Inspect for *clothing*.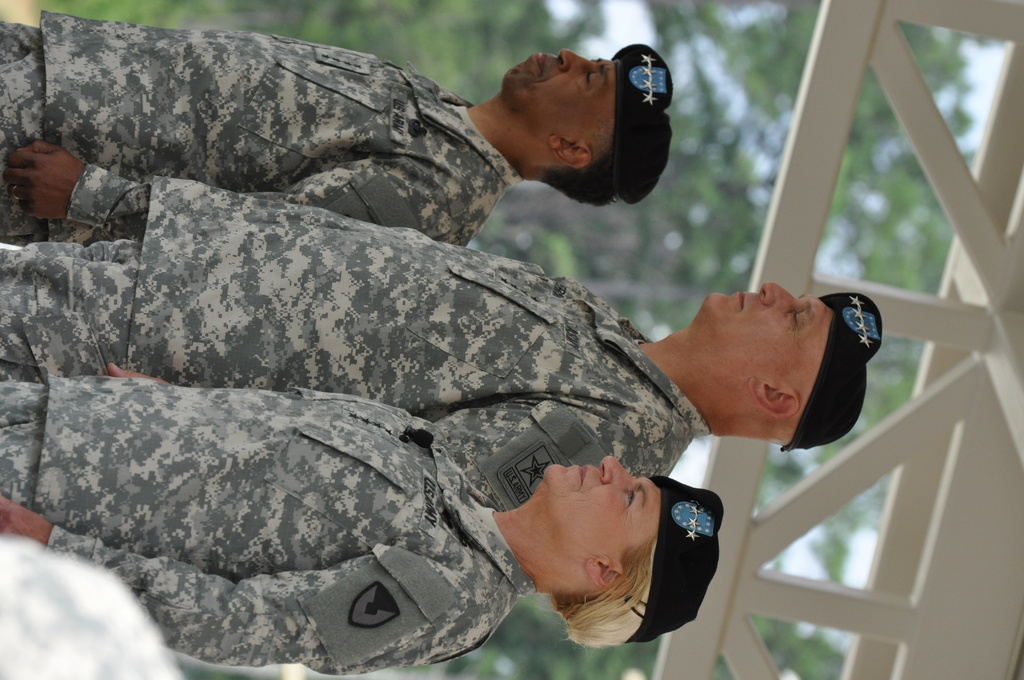
Inspection: Rect(12, 12, 593, 266).
